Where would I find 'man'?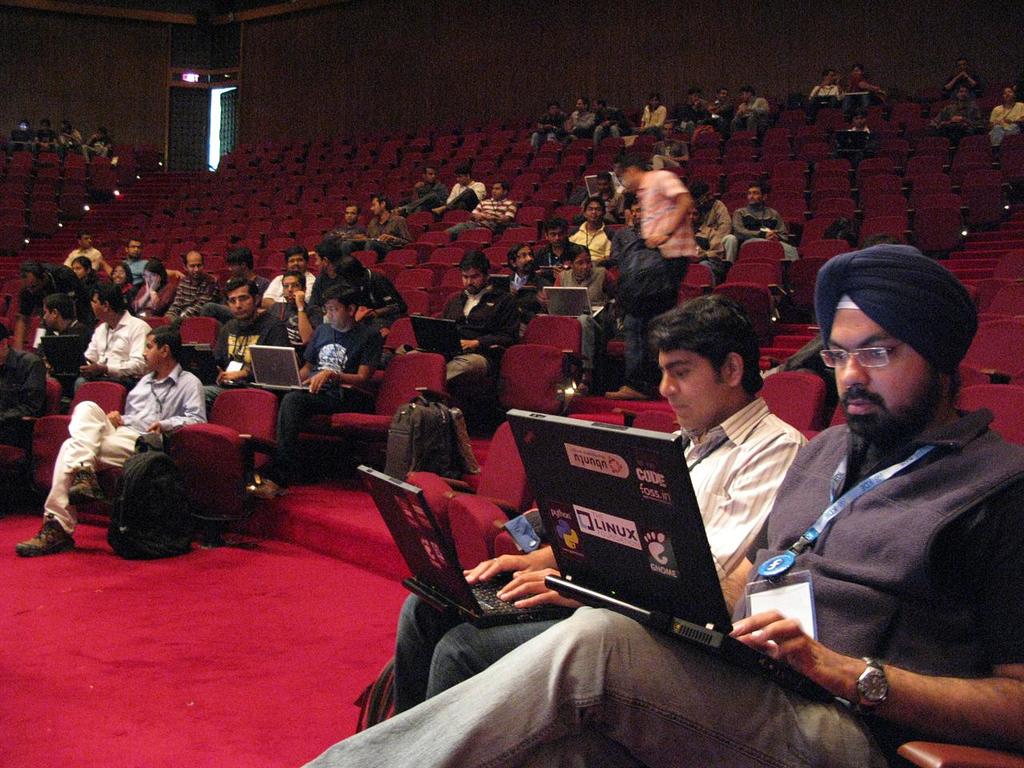
At select_region(62, 228, 102, 272).
